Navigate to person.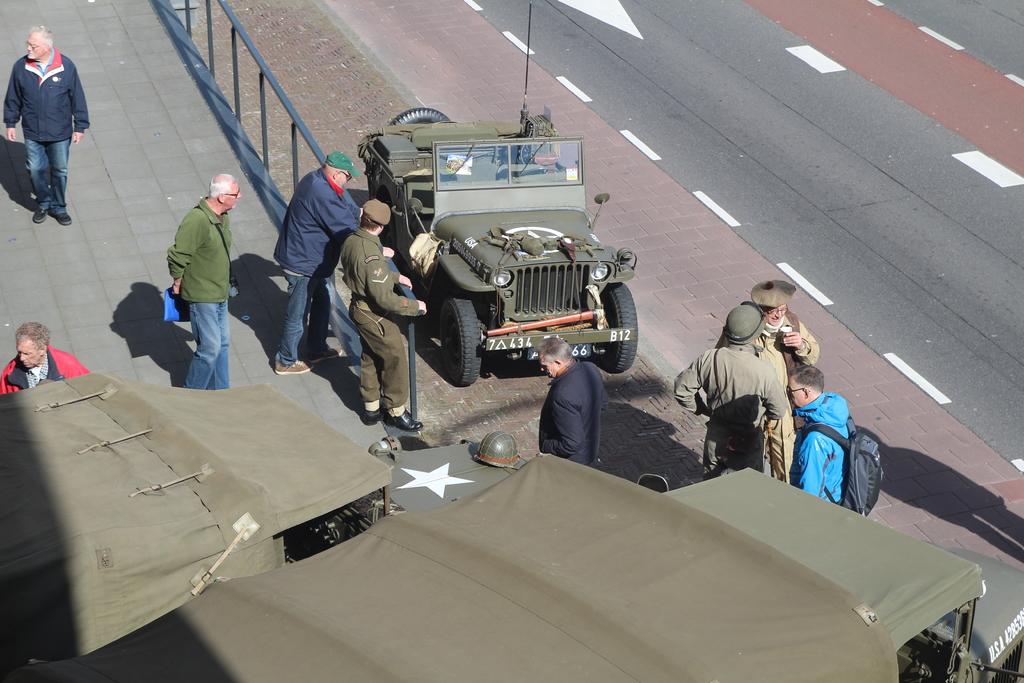
Navigation target: bbox(273, 156, 360, 377).
